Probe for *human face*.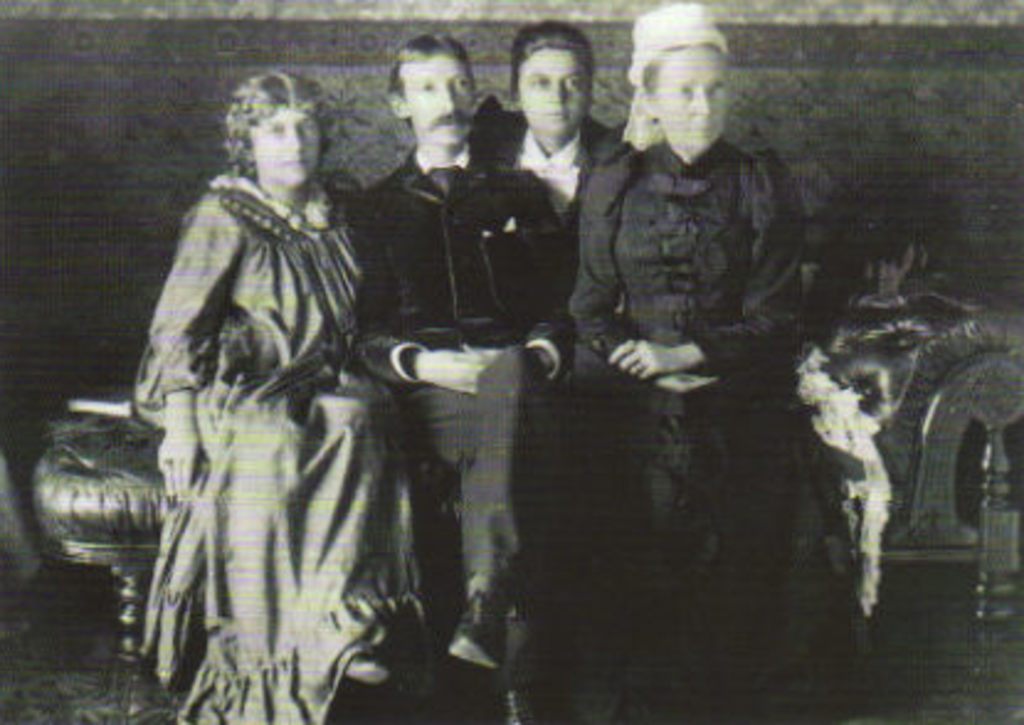
Probe result: {"x1": 254, "y1": 109, "x2": 321, "y2": 187}.
